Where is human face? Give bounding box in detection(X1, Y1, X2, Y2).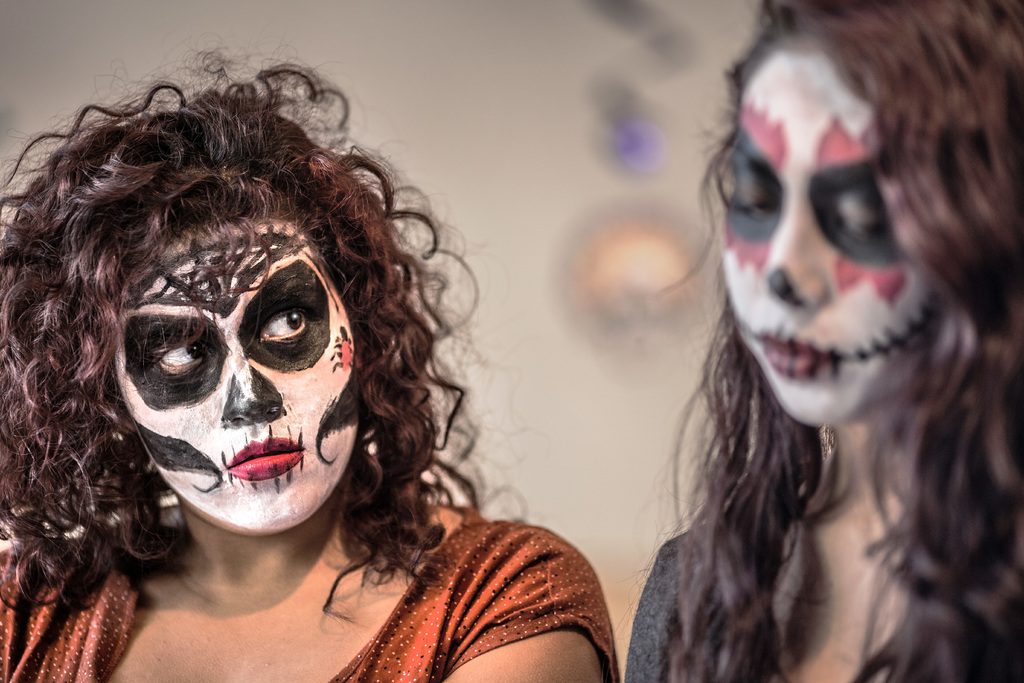
detection(725, 47, 936, 422).
